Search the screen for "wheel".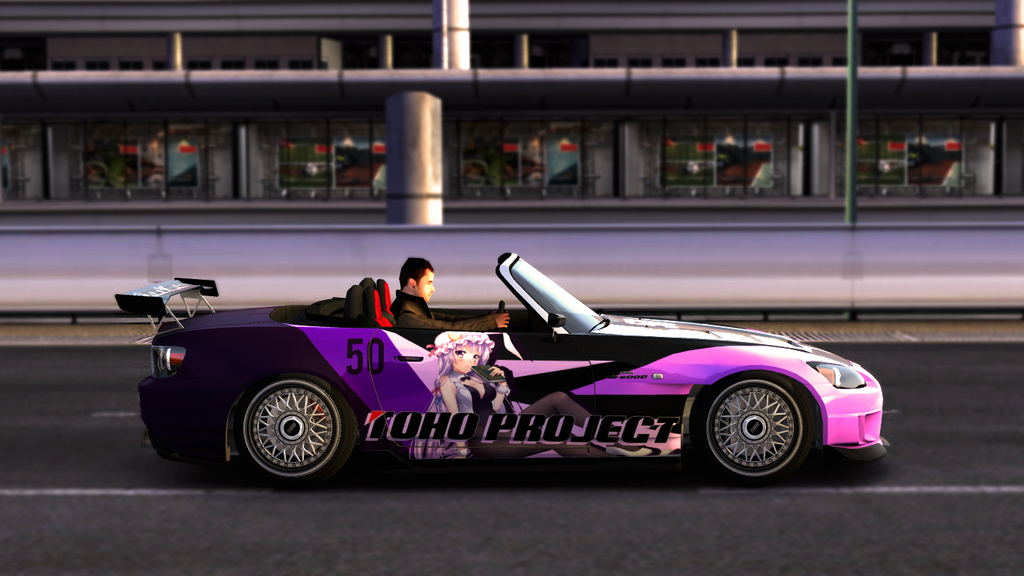
Found at left=700, top=379, right=823, bottom=492.
